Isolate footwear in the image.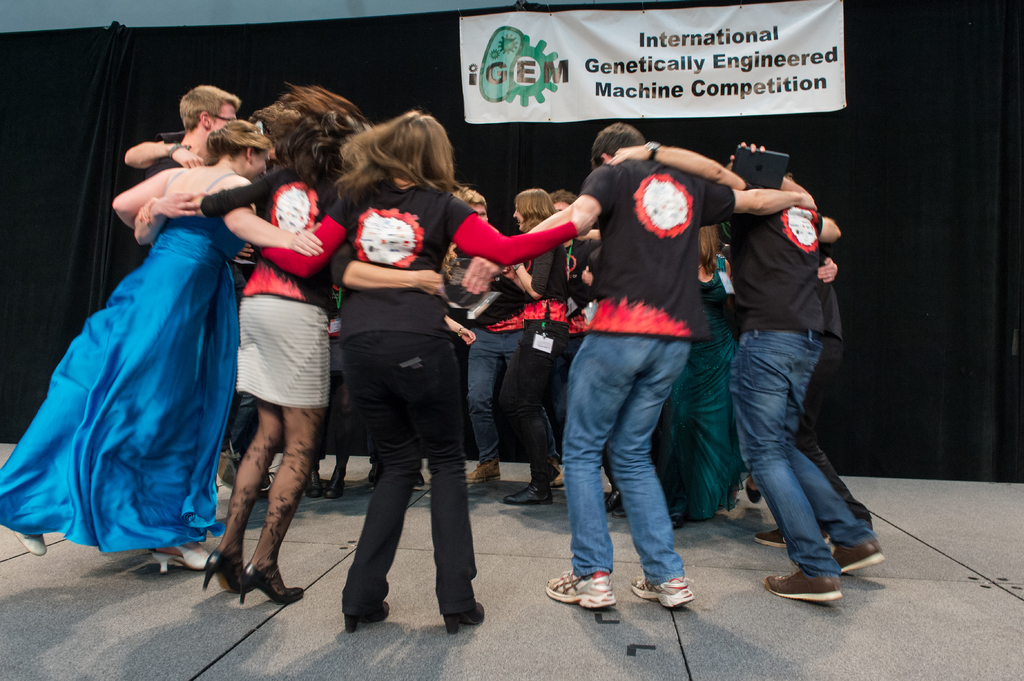
Isolated region: [367,461,379,480].
